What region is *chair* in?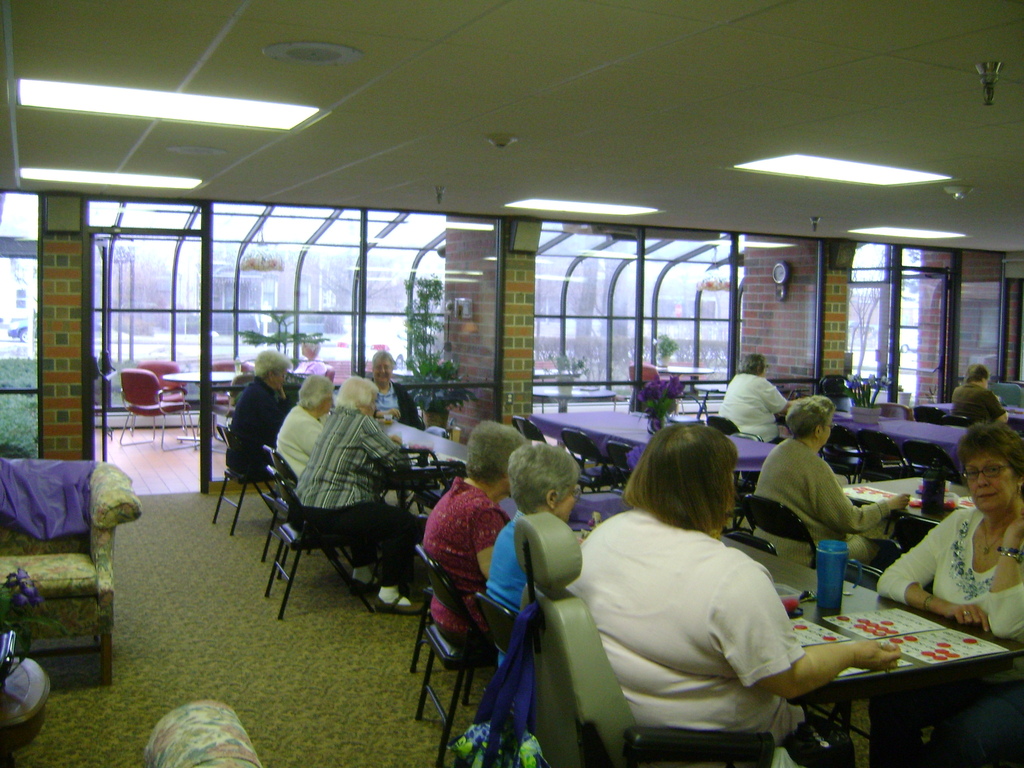
{"left": 849, "top": 401, "right": 887, "bottom": 417}.
